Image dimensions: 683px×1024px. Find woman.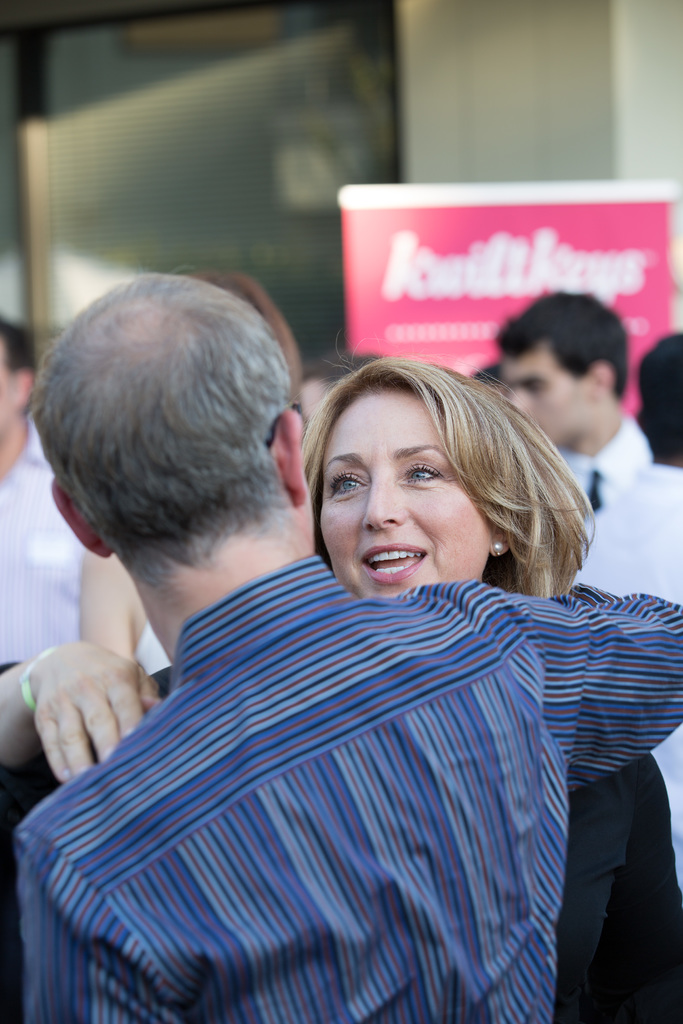
{"x1": 33, "y1": 314, "x2": 633, "y2": 1010}.
